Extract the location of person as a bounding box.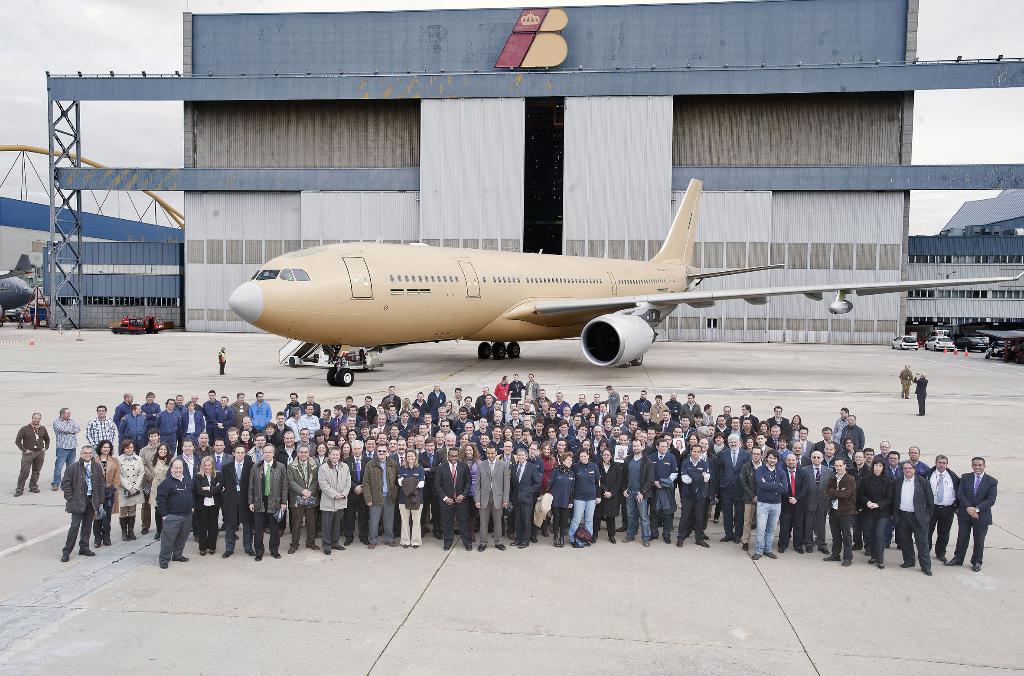
<region>592, 447, 621, 543</region>.
